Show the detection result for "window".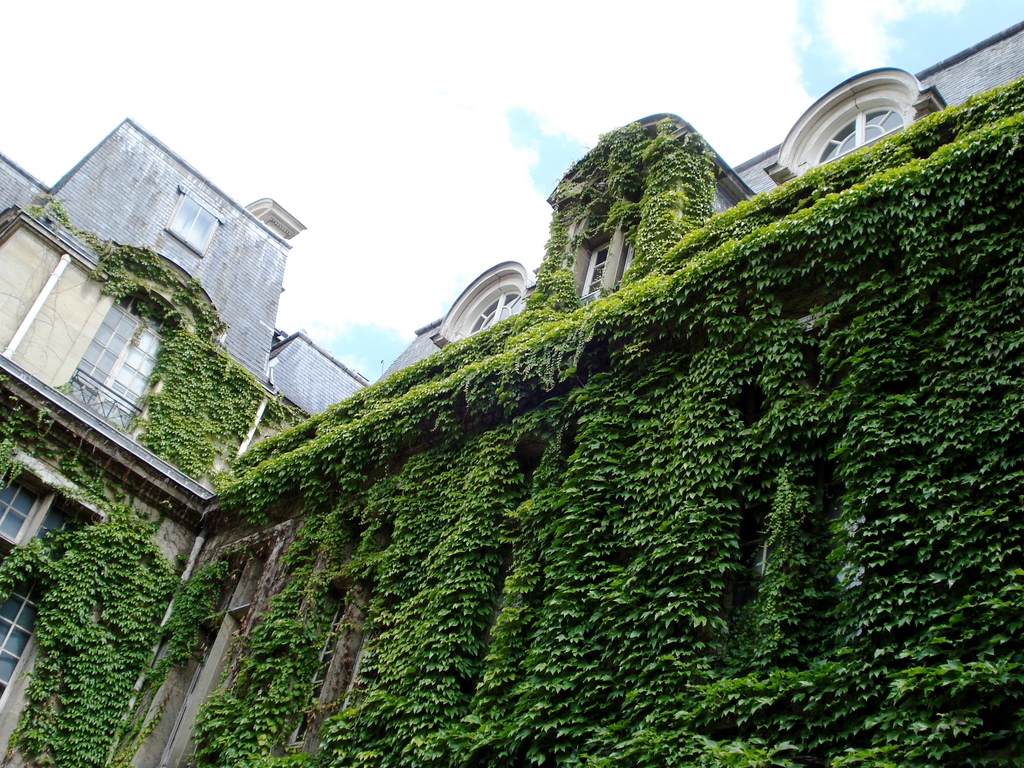
[37,504,83,538].
